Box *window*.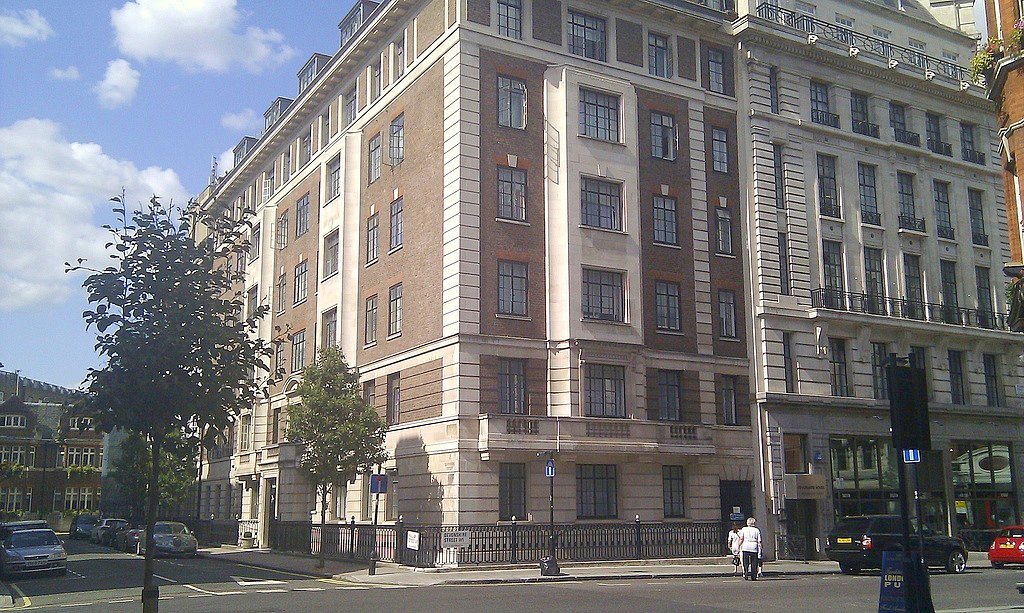
989,354,1007,406.
